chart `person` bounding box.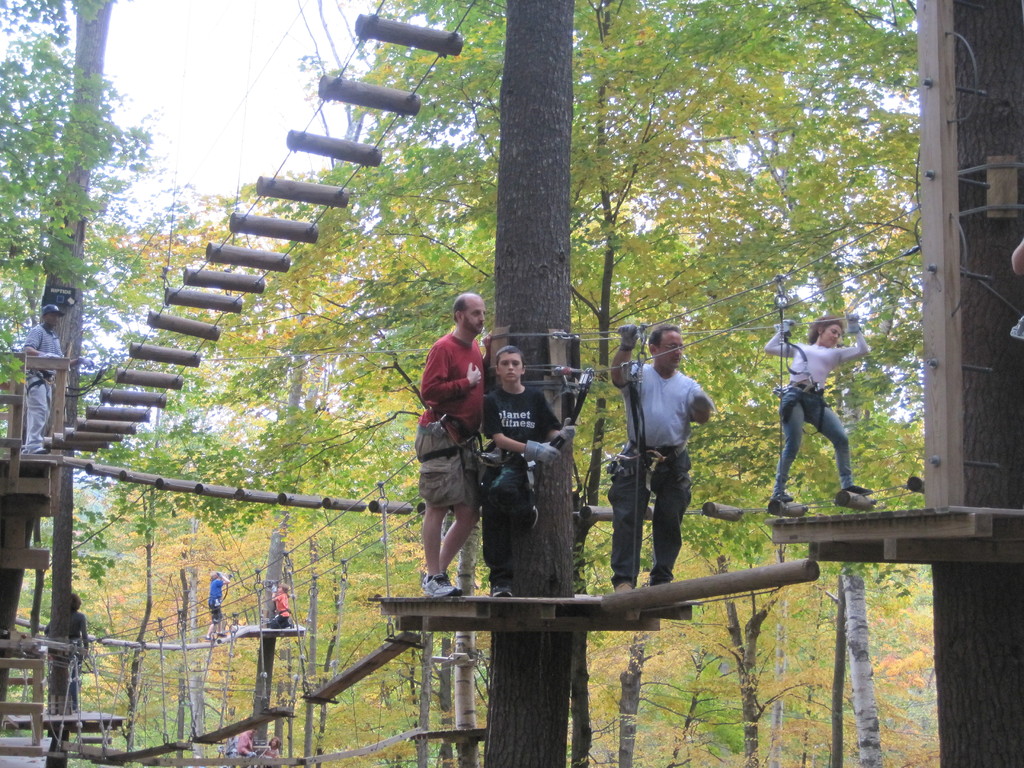
Charted: (260, 735, 284, 756).
